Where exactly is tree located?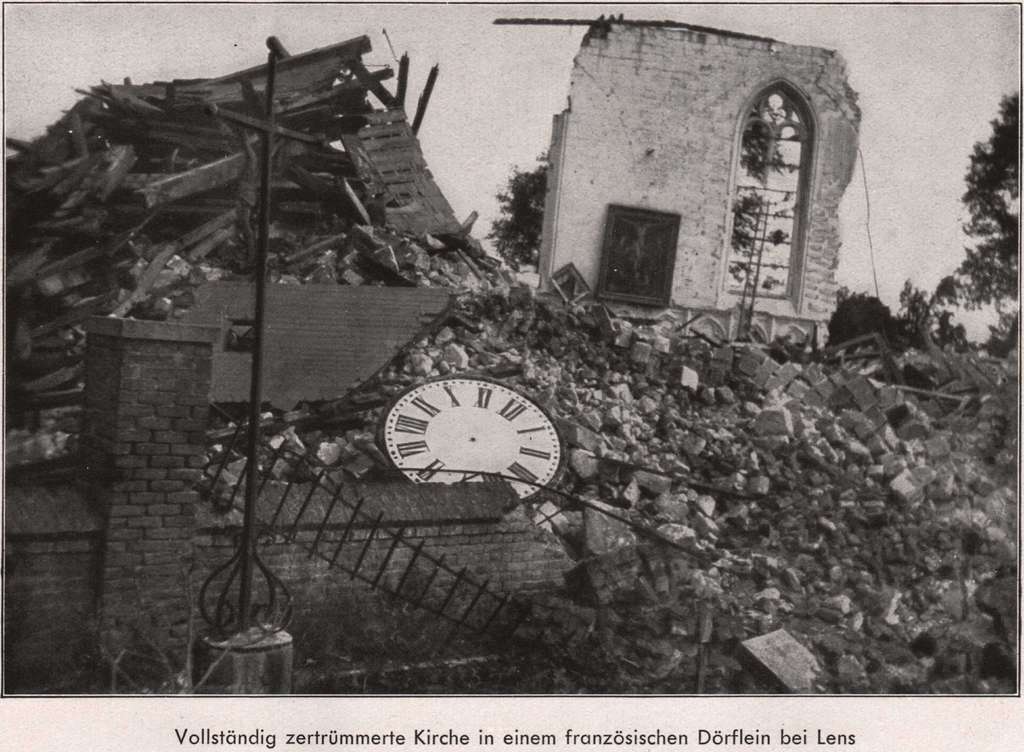
Its bounding box is locate(929, 101, 1023, 371).
